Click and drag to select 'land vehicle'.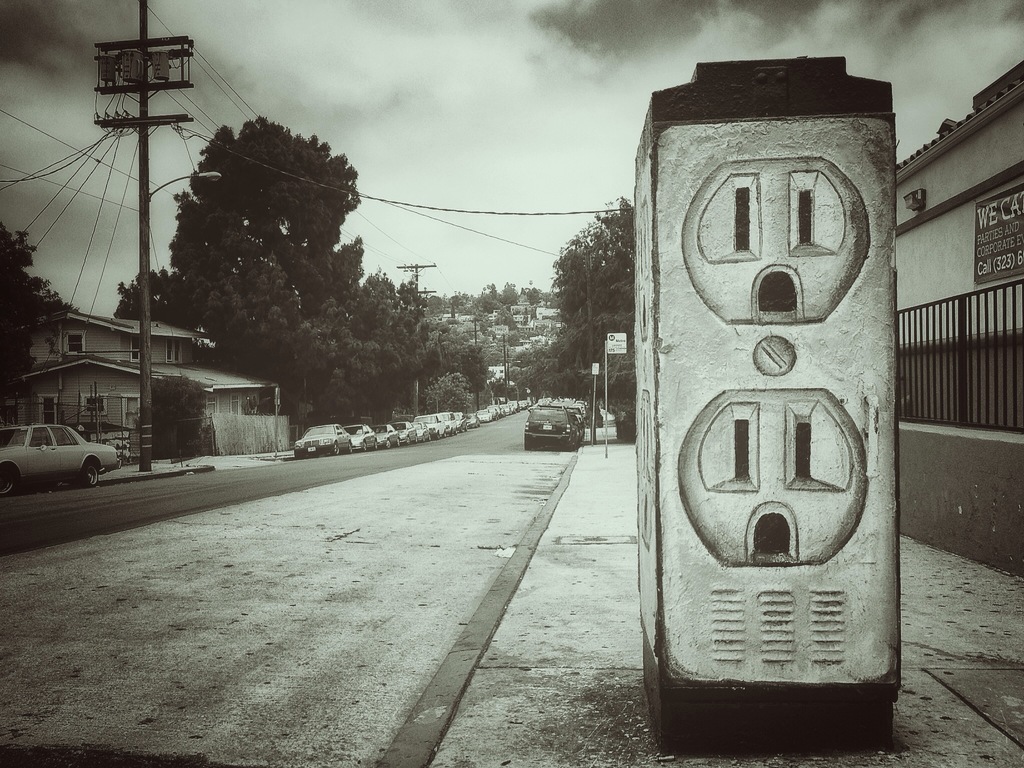
Selection: region(292, 423, 352, 460).
